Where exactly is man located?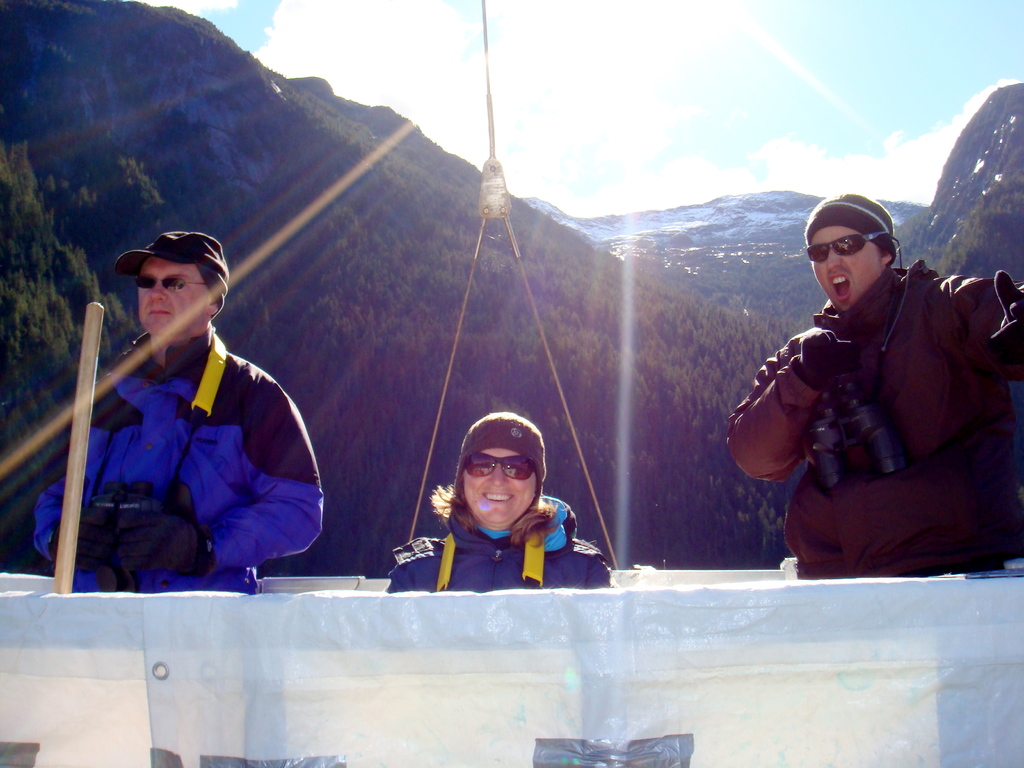
Its bounding box is select_region(731, 192, 1021, 595).
